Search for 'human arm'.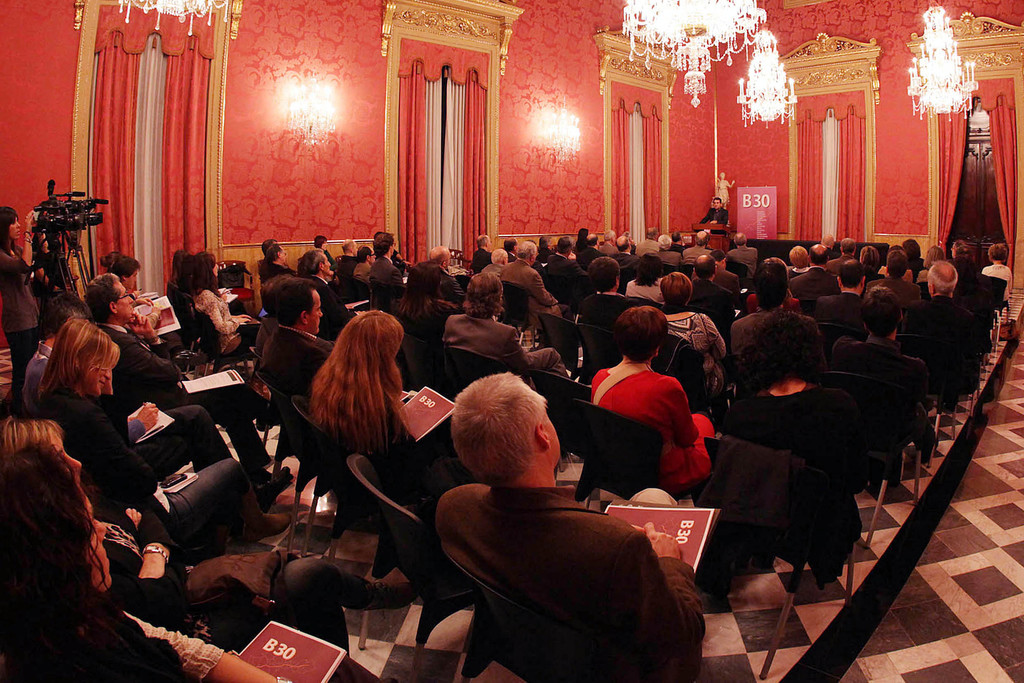
Found at {"x1": 614, "y1": 524, "x2": 703, "y2": 682}.
